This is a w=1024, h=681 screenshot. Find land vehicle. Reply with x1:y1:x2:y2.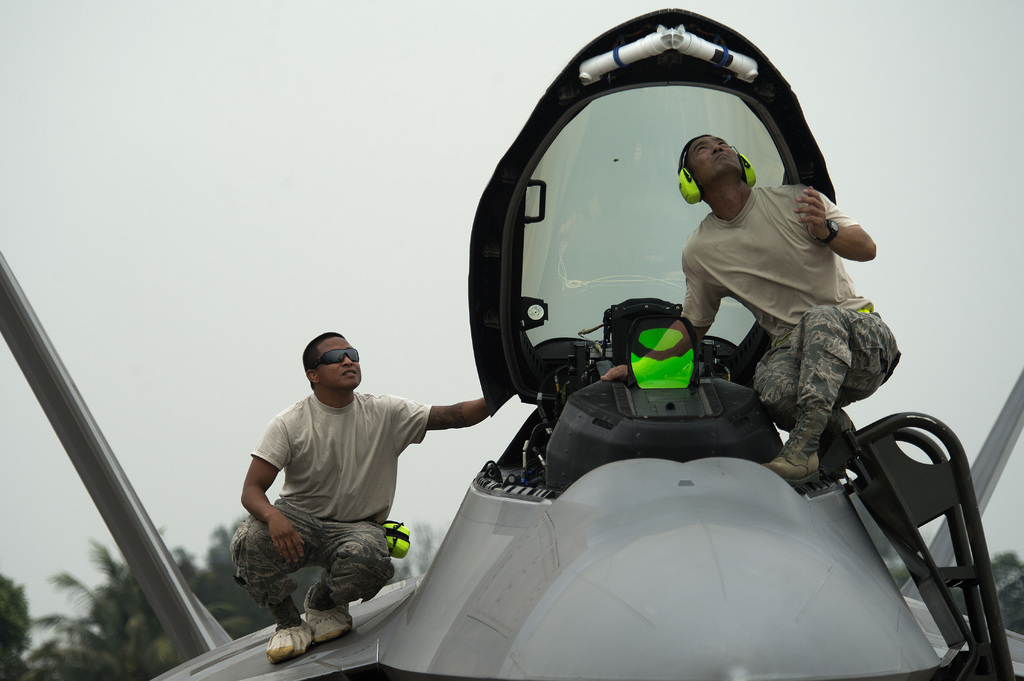
100:84:906:670.
